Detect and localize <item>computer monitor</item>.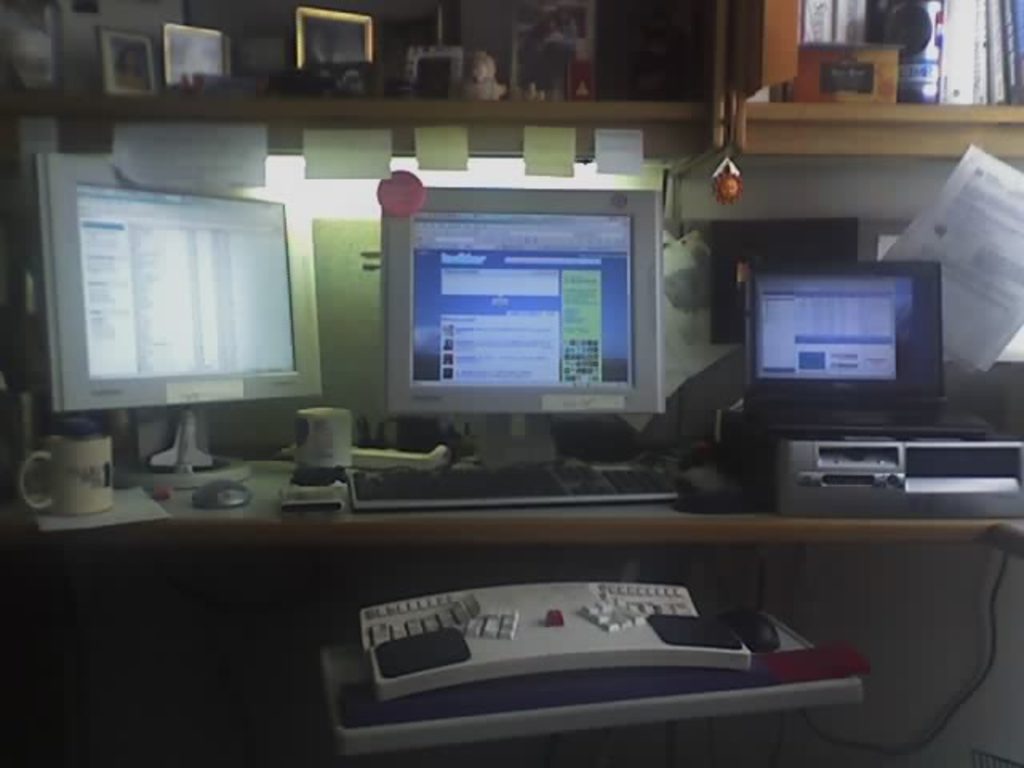
Localized at 32, 155, 325, 493.
